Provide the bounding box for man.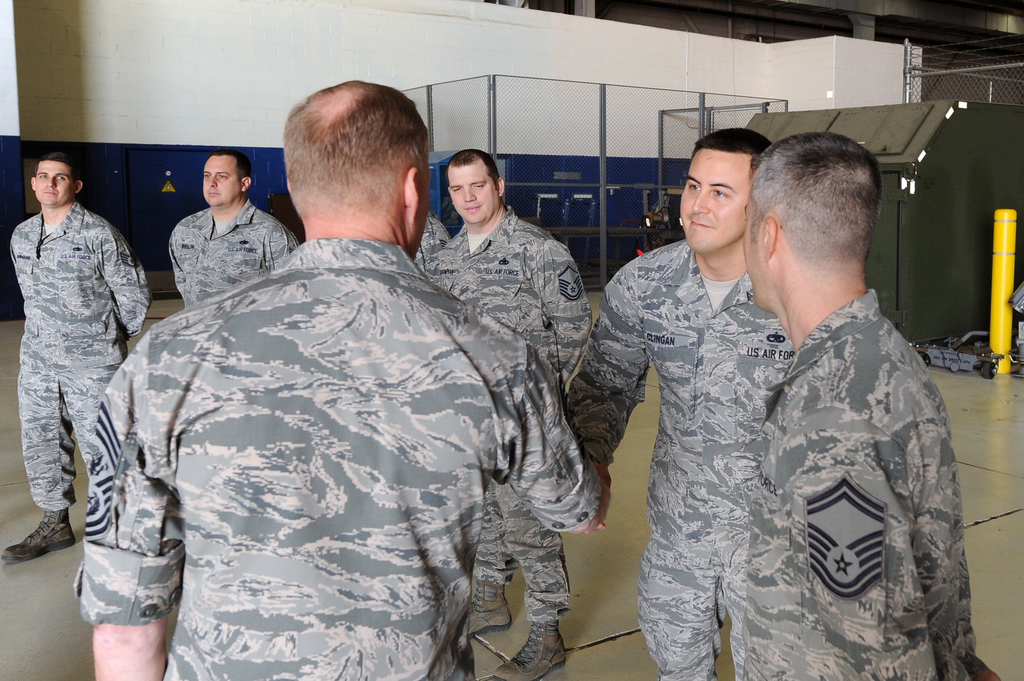
168/147/300/312.
